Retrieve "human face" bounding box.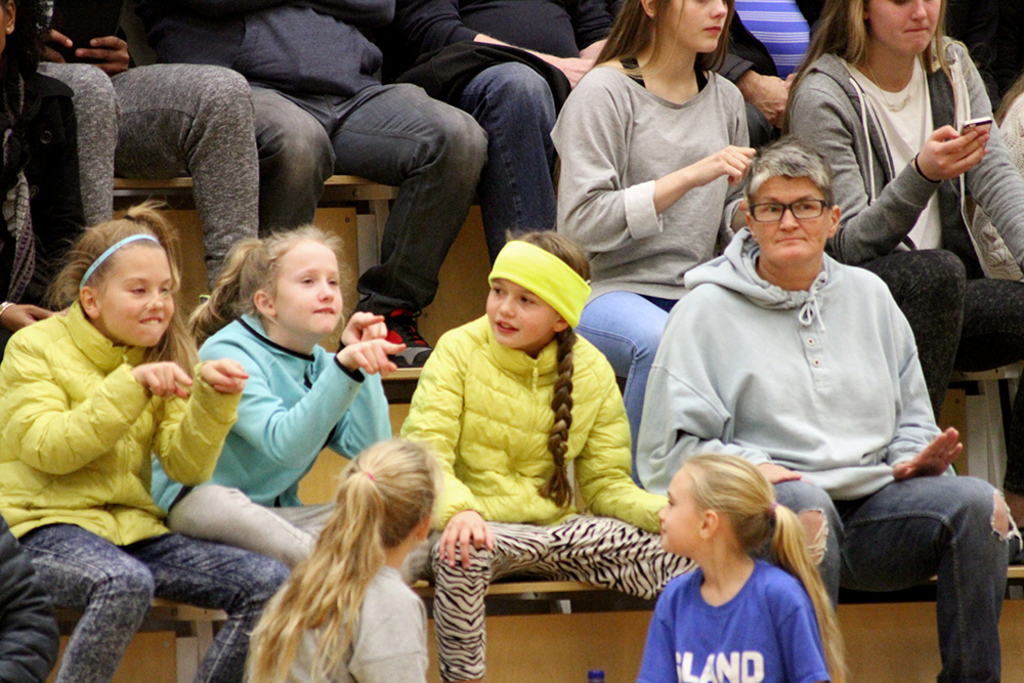
Bounding box: locate(867, 0, 937, 48).
